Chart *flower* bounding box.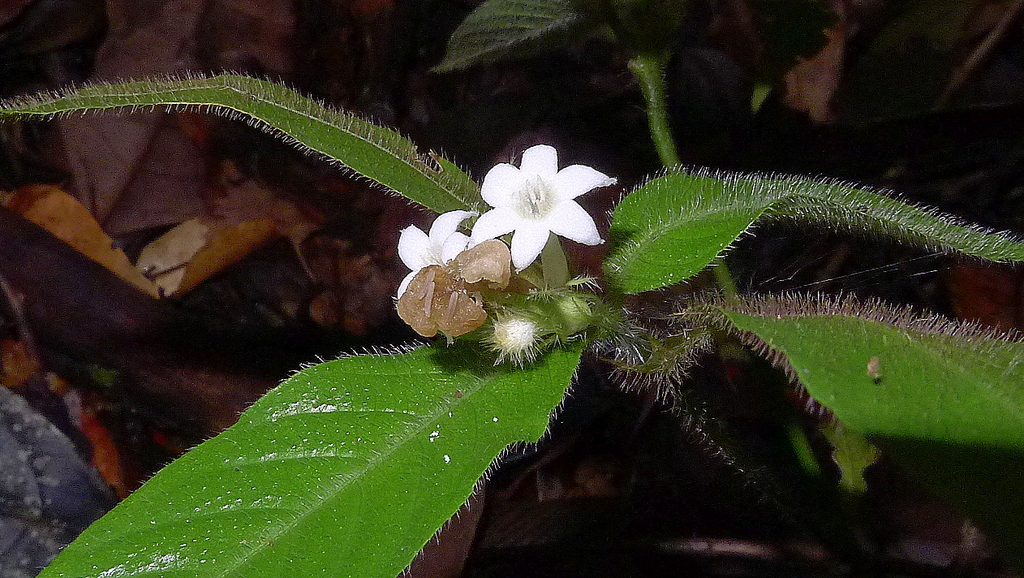
Charted: <box>473,140,610,264</box>.
